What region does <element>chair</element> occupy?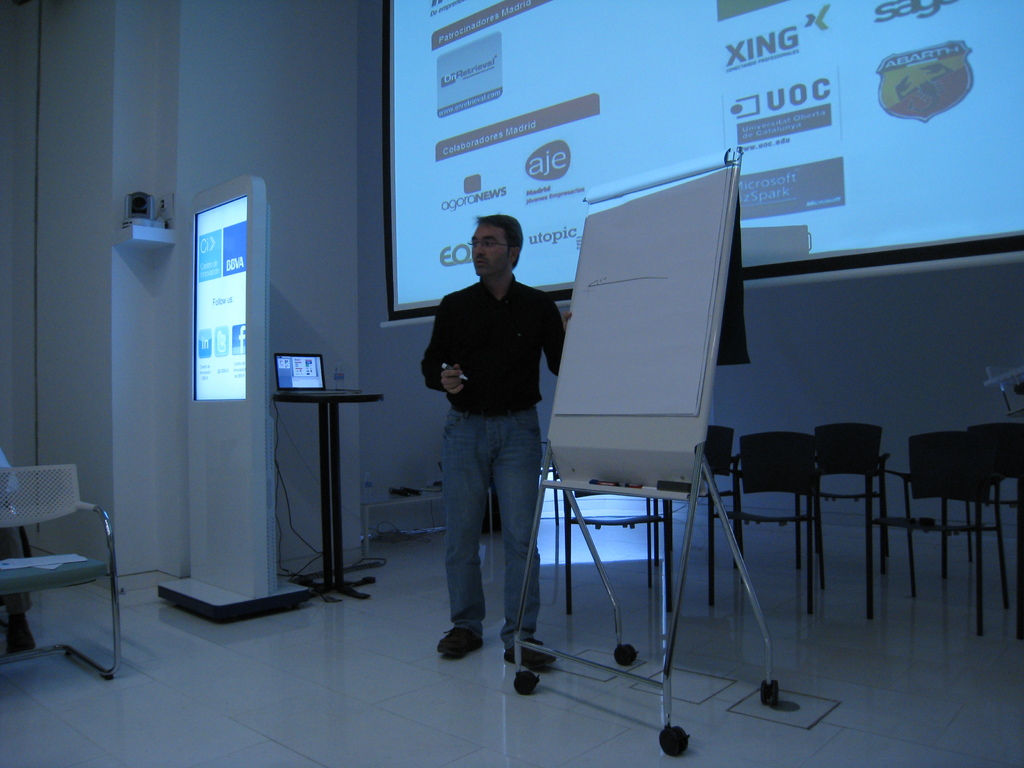
rect(3, 449, 118, 700).
